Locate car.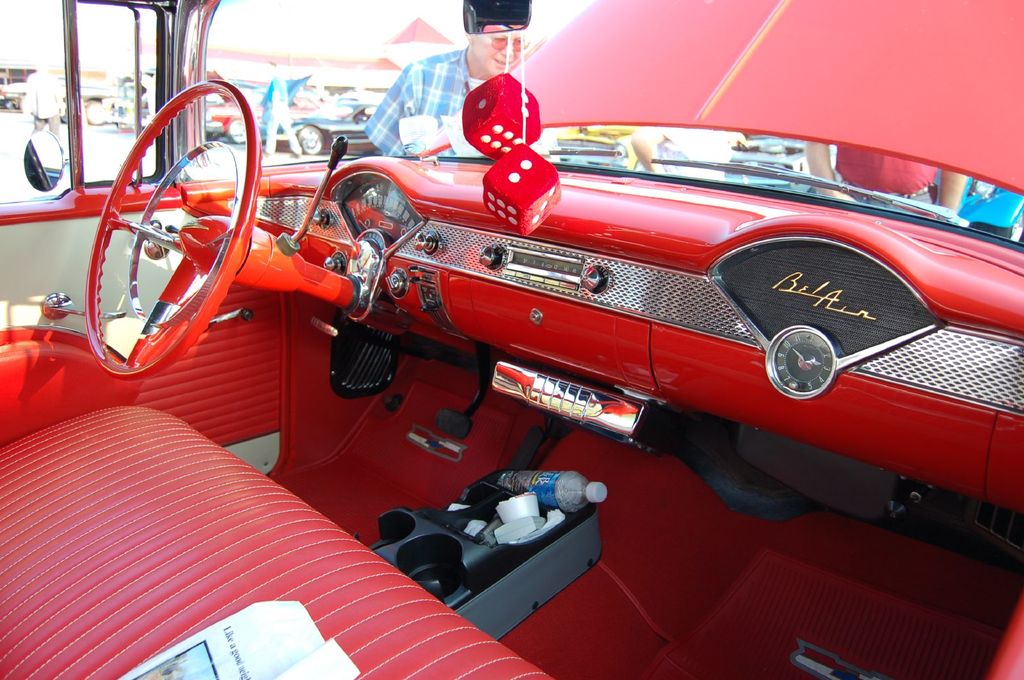
Bounding box: Rect(203, 86, 274, 141).
